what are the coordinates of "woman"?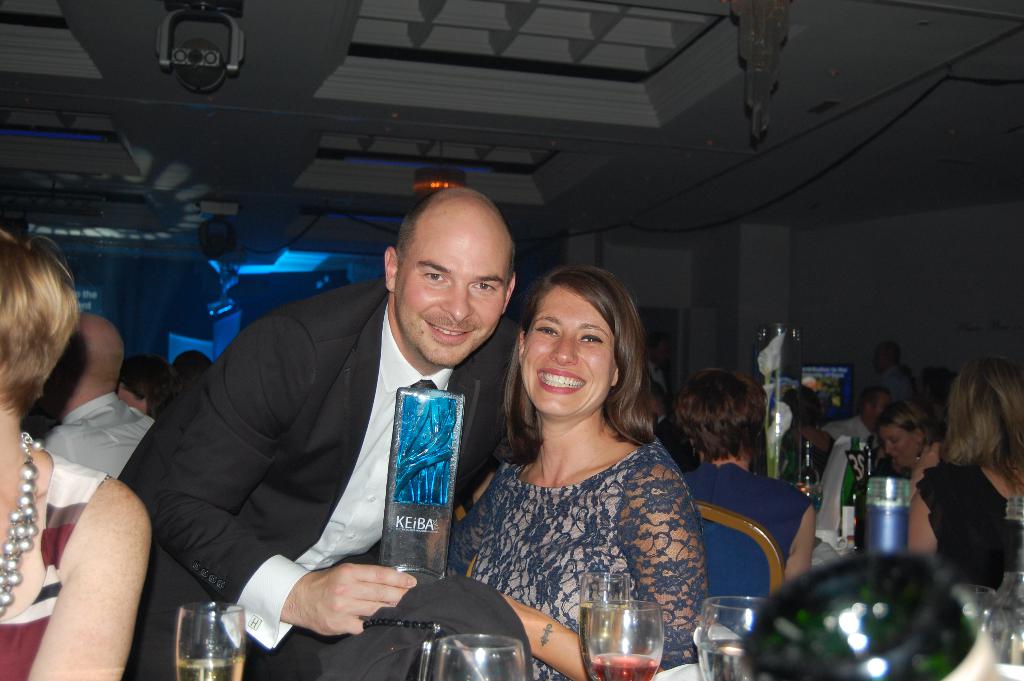
l=0, t=226, r=156, b=680.
